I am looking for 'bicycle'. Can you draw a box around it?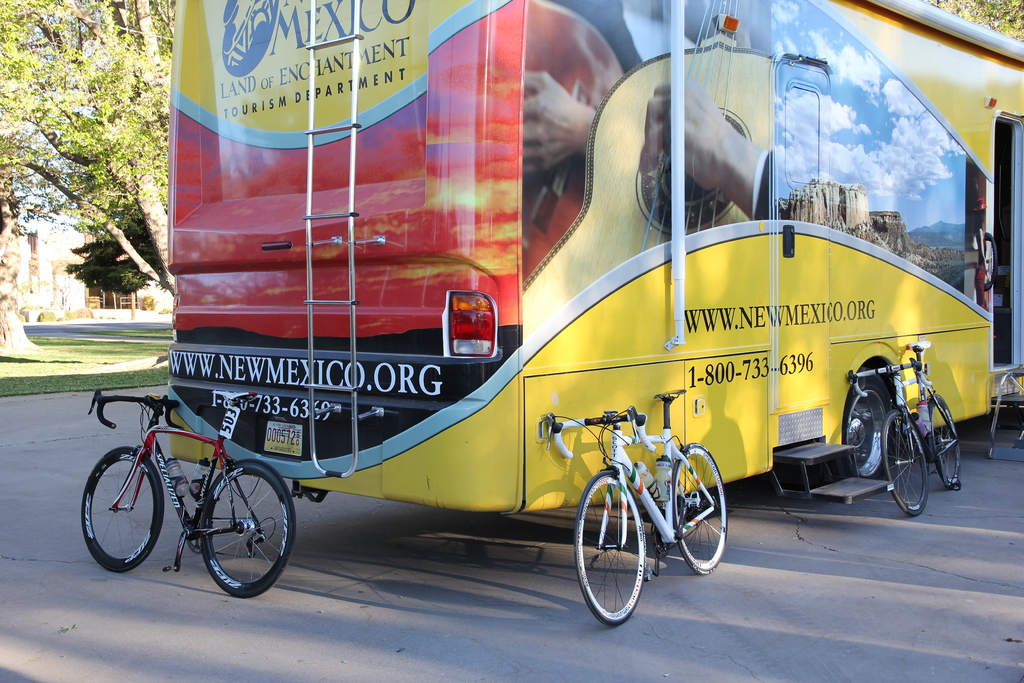
Sure, the bounding box is BBox(542, 384, 727, 630).
